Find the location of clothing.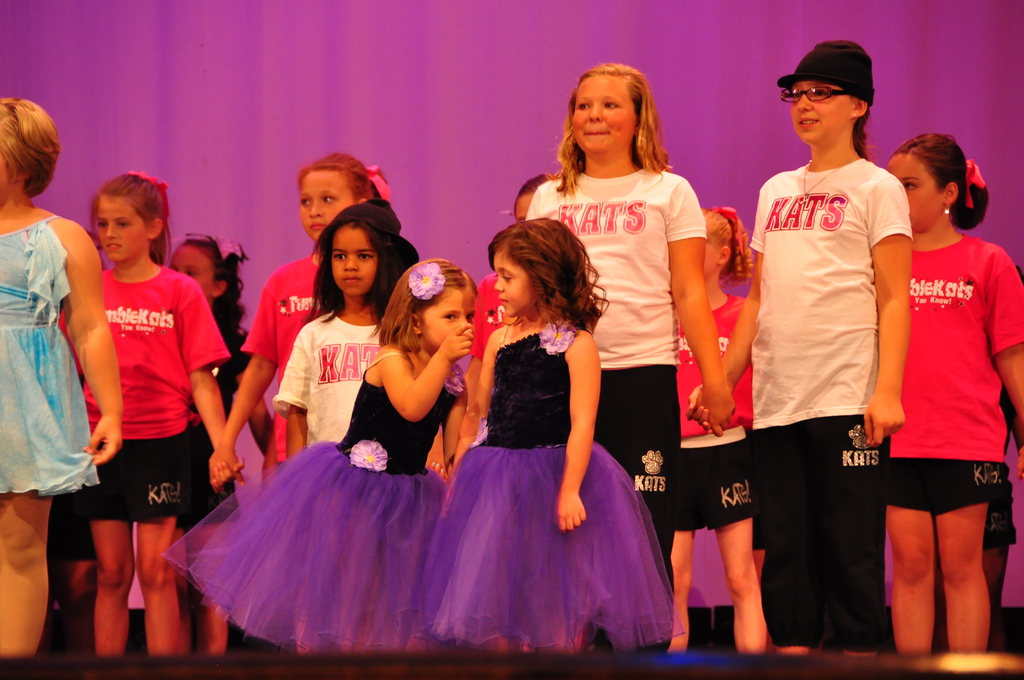
Location: bbox(897, 241, 1023, 523).
